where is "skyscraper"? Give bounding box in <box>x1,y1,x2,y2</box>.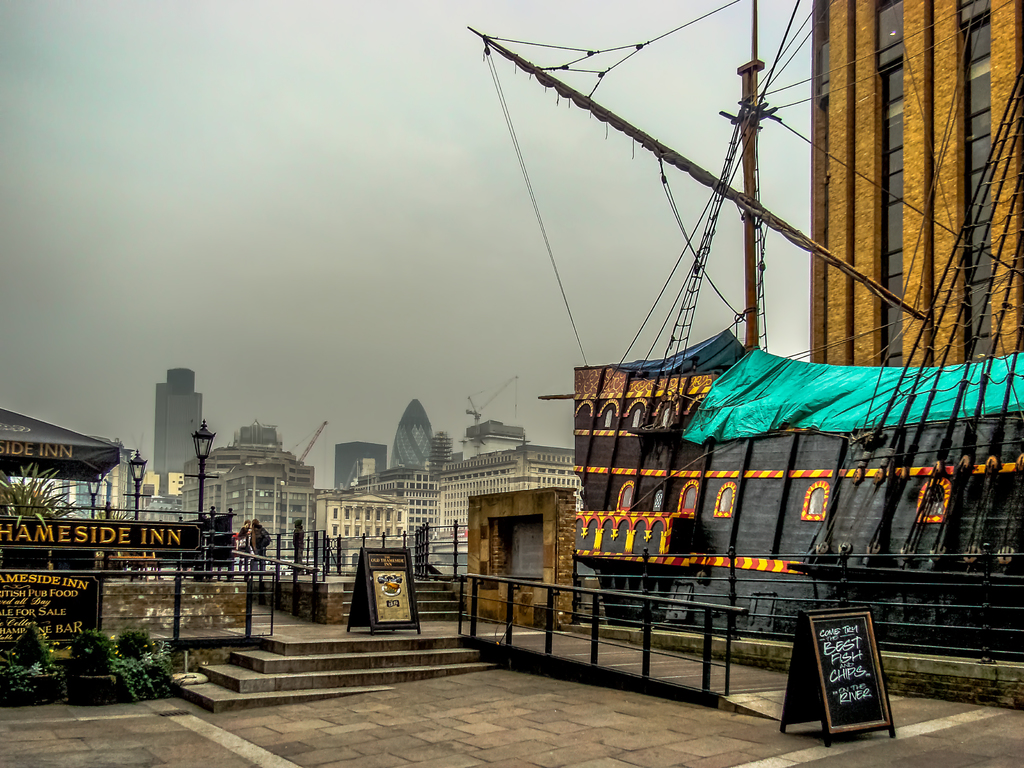
<box>47,431,138,524</box>.
